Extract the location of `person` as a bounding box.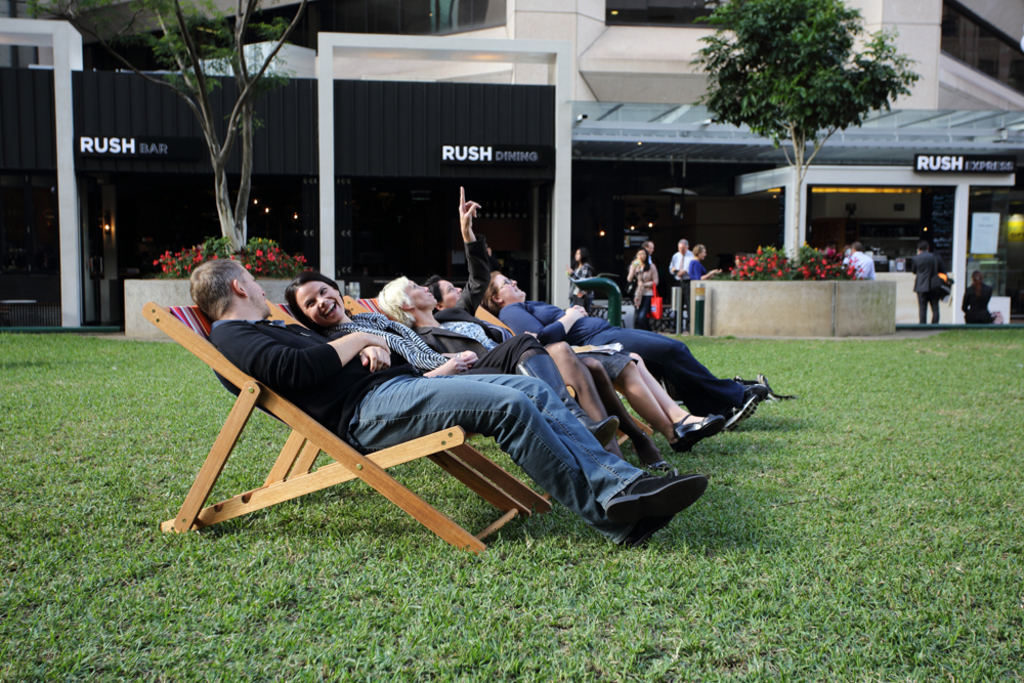
(376, 269, 662, 467).
